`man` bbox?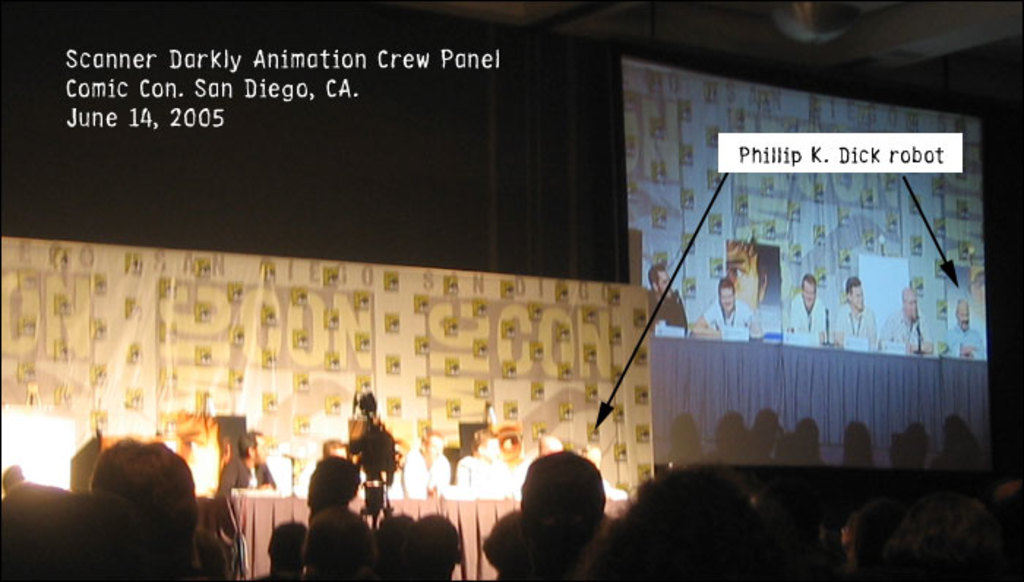
944 297 987 358
